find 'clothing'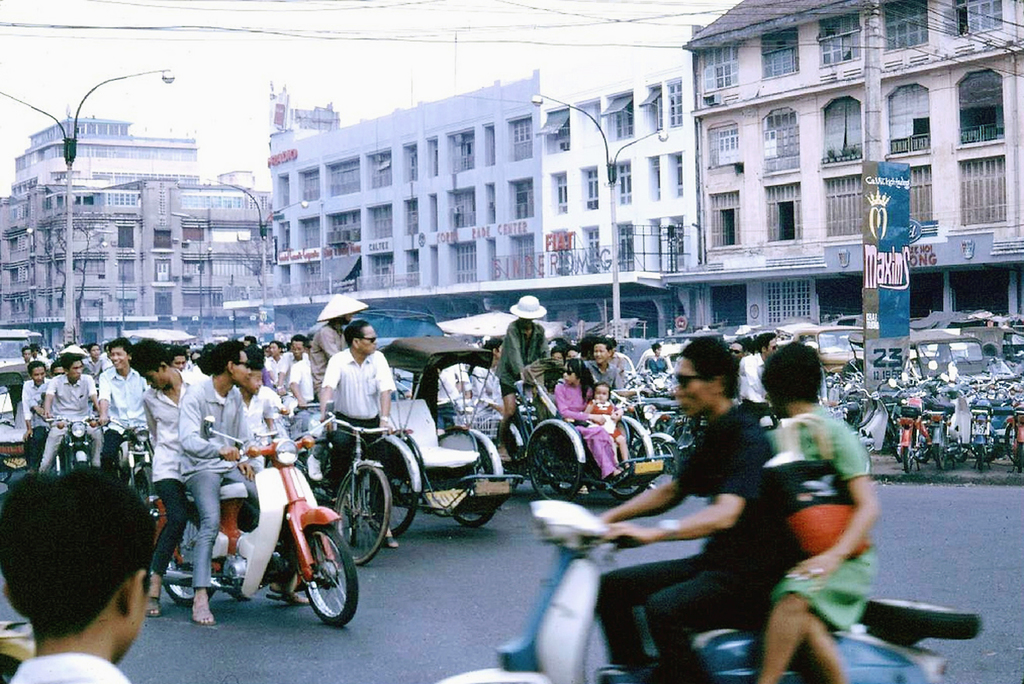
bbox=[588, 402, 813, 683]
